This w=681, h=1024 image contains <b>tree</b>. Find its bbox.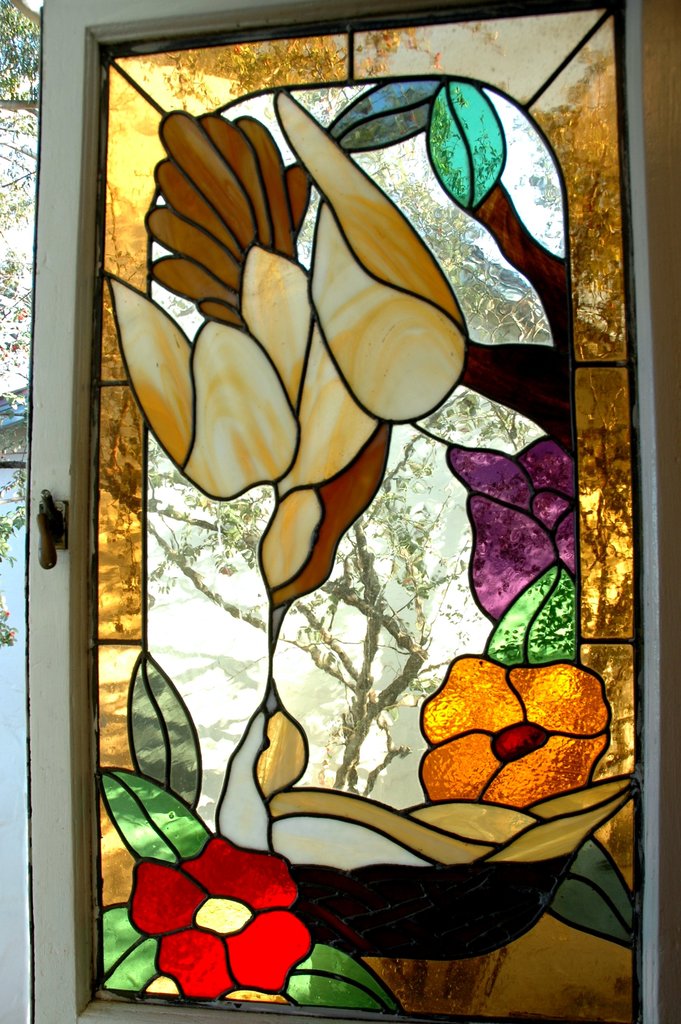
(x1=87, y1=75, x2=560, y2=804).
